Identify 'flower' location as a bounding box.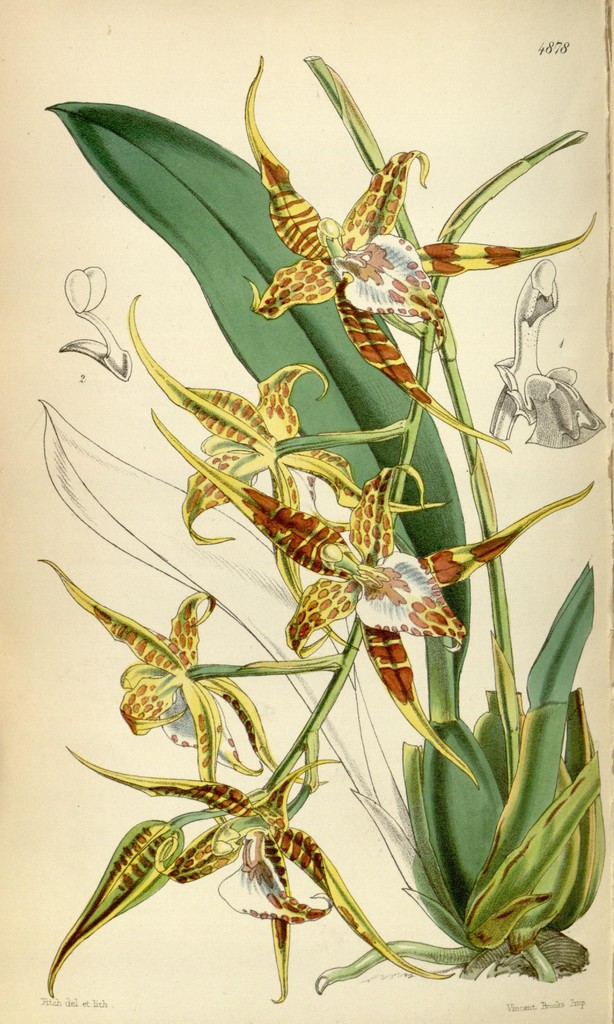
box=[53, 746, 451, 1000].
